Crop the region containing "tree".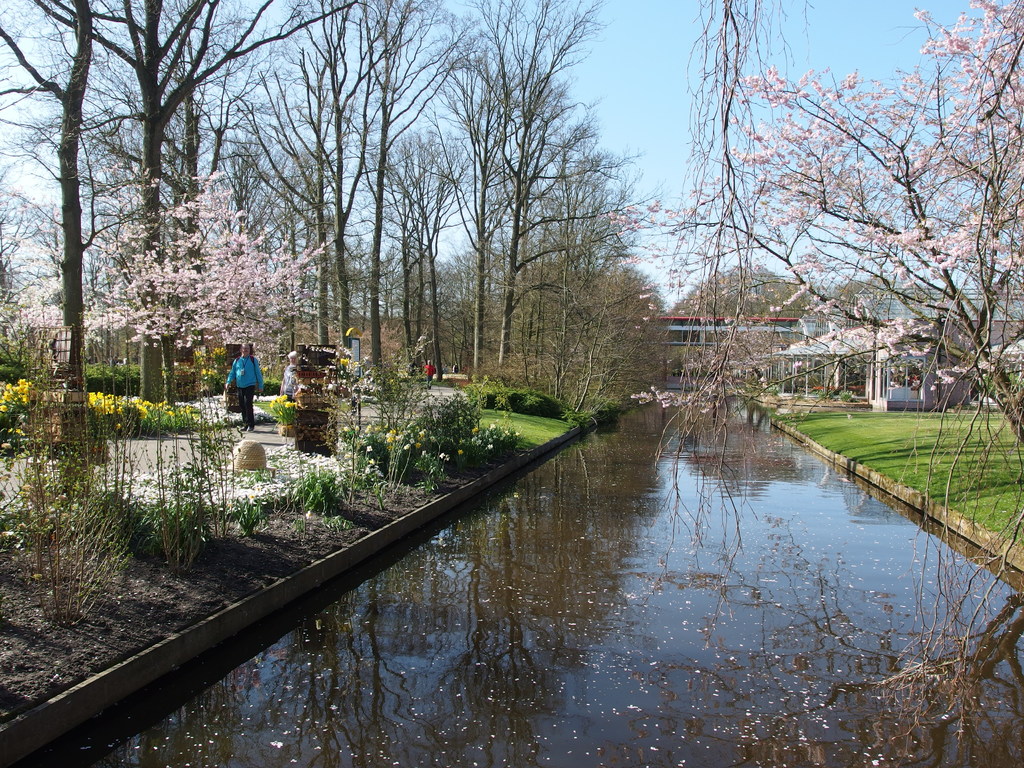
Crop region: x1=410 y1=125 x2=479 y2=387.
